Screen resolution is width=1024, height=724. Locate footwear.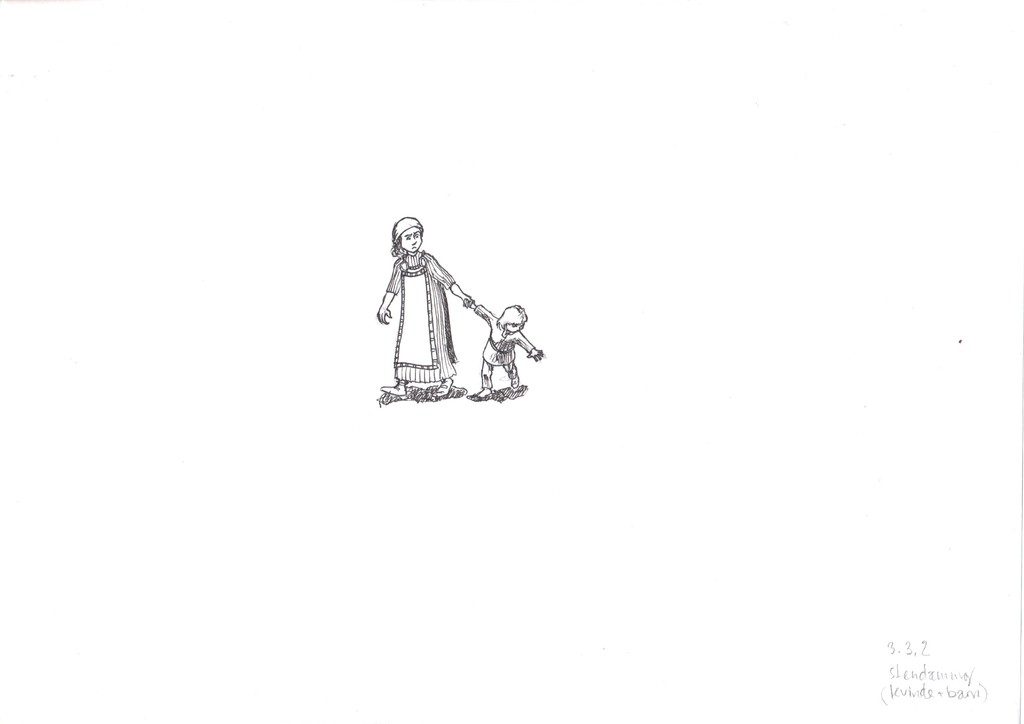
pyautogui.locateOnScreen(506, 376, 520, 390).
